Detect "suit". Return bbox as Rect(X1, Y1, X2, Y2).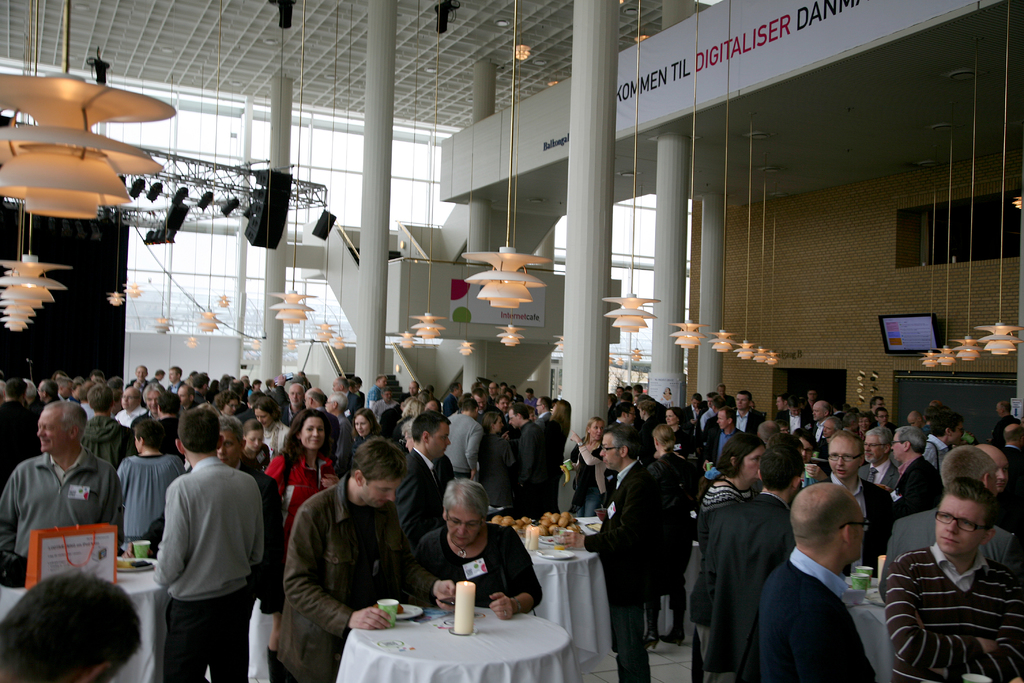
Rect(814, 479, 893, 574).
